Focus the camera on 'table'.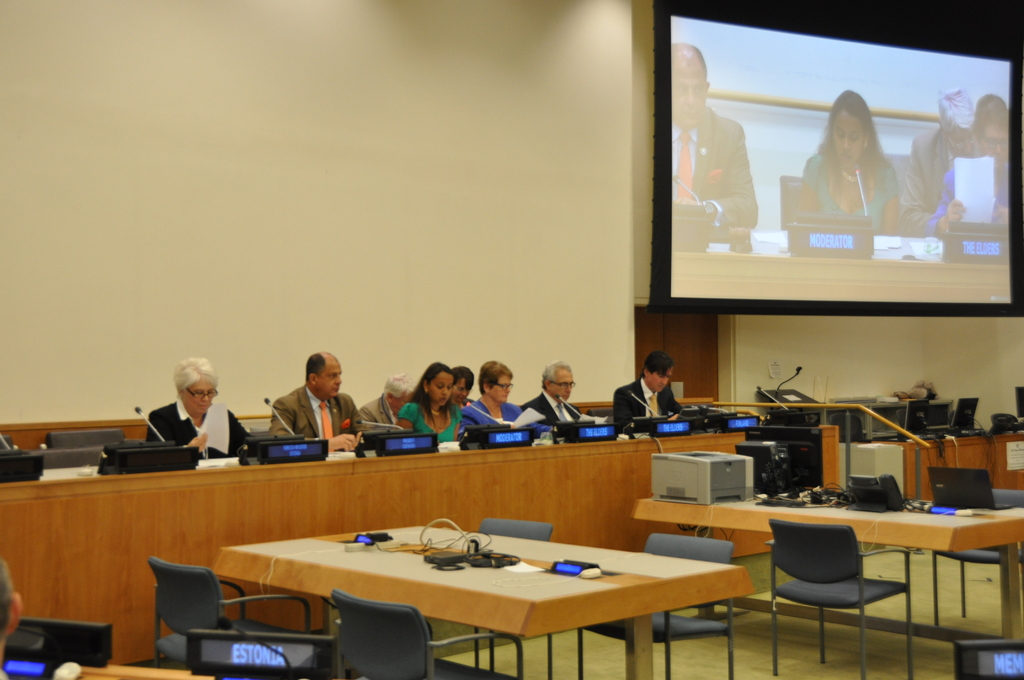
Focus region: [left=207, top=519, right=755, bottom=679].
